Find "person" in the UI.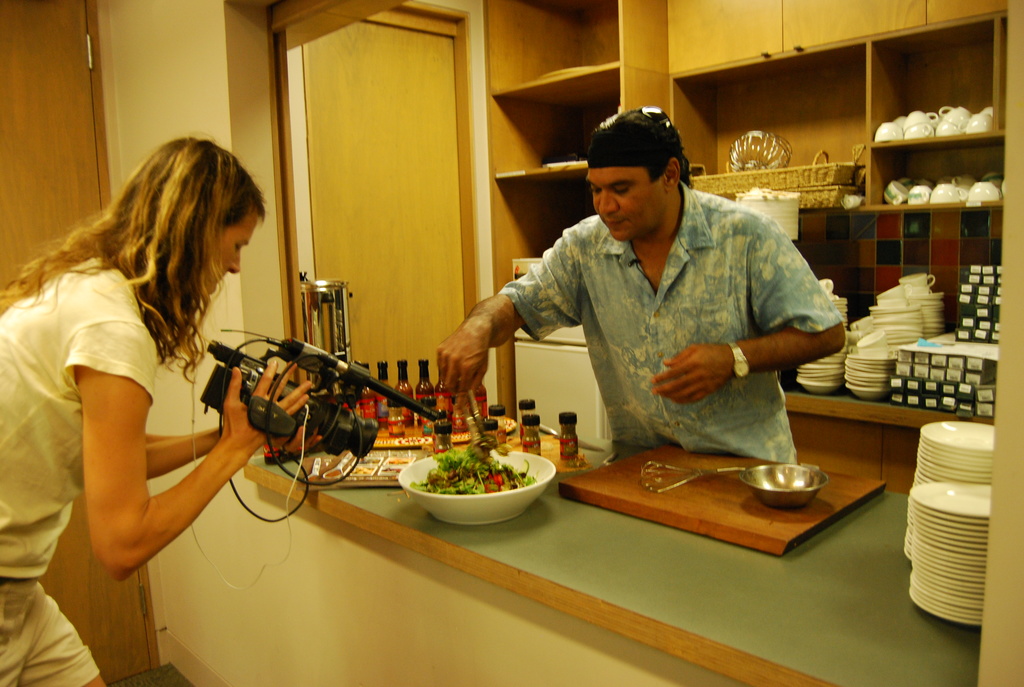
UI element at region(470, 109, 838, 496).
